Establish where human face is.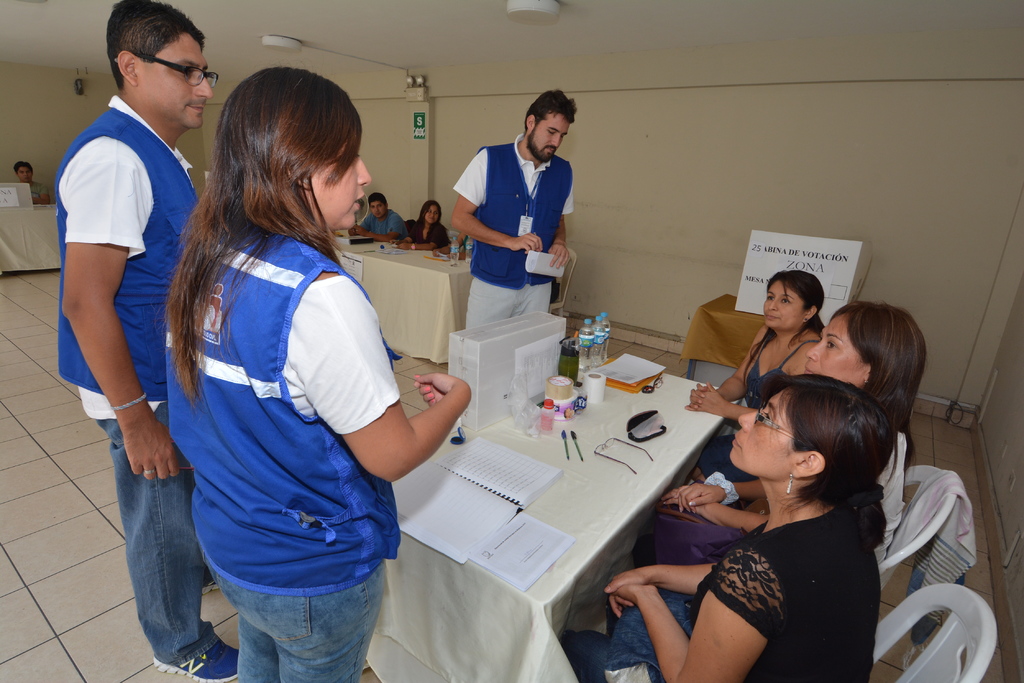
Established at (x1=307, y1=136, x2=373, y2=230).
